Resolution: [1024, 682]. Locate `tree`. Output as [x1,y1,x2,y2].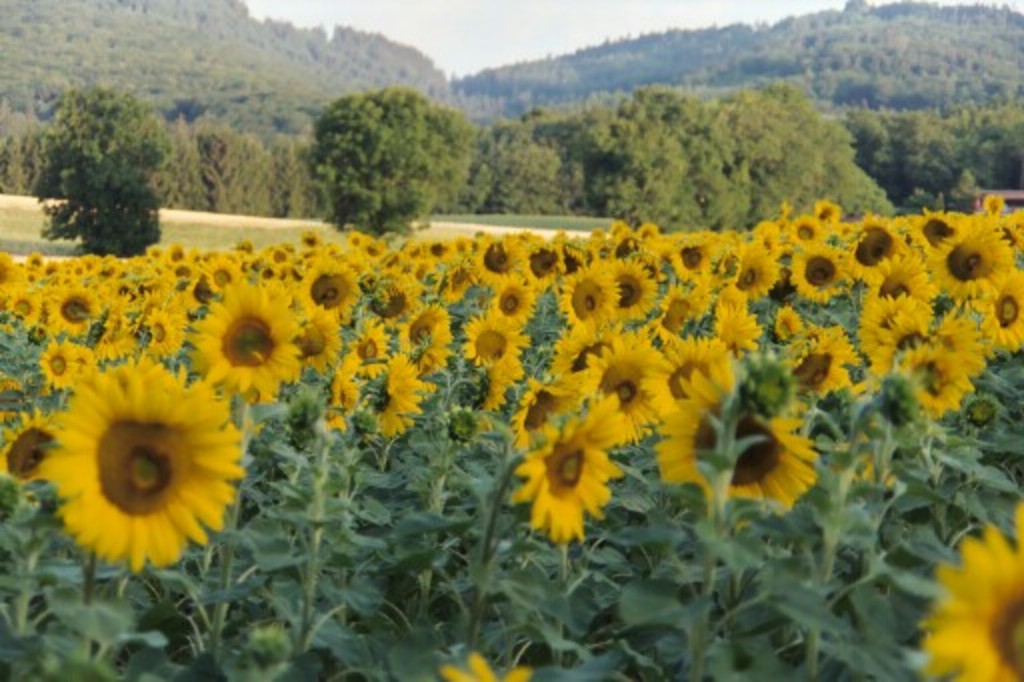
[24,78,168,270].
